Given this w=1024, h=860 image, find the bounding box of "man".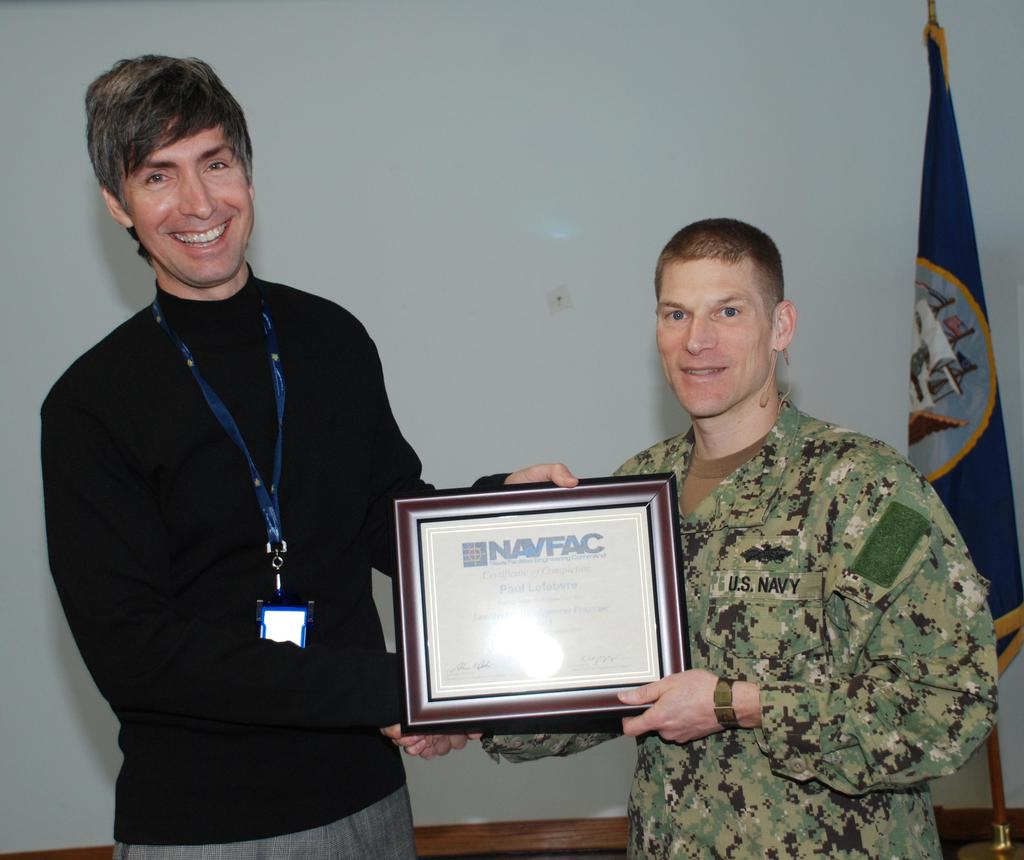
bbox=[381, 216, 1002, 859].
